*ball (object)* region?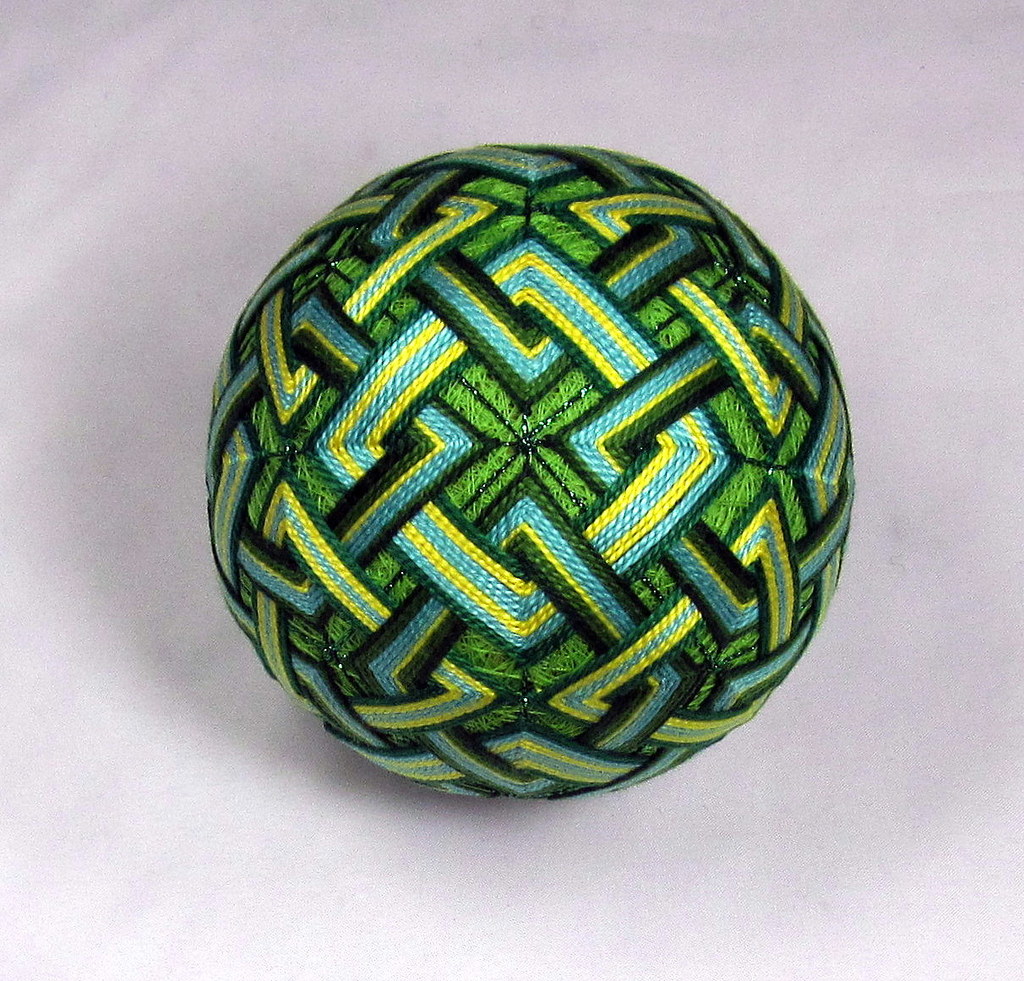
crop(199, 137, 857, 809)
